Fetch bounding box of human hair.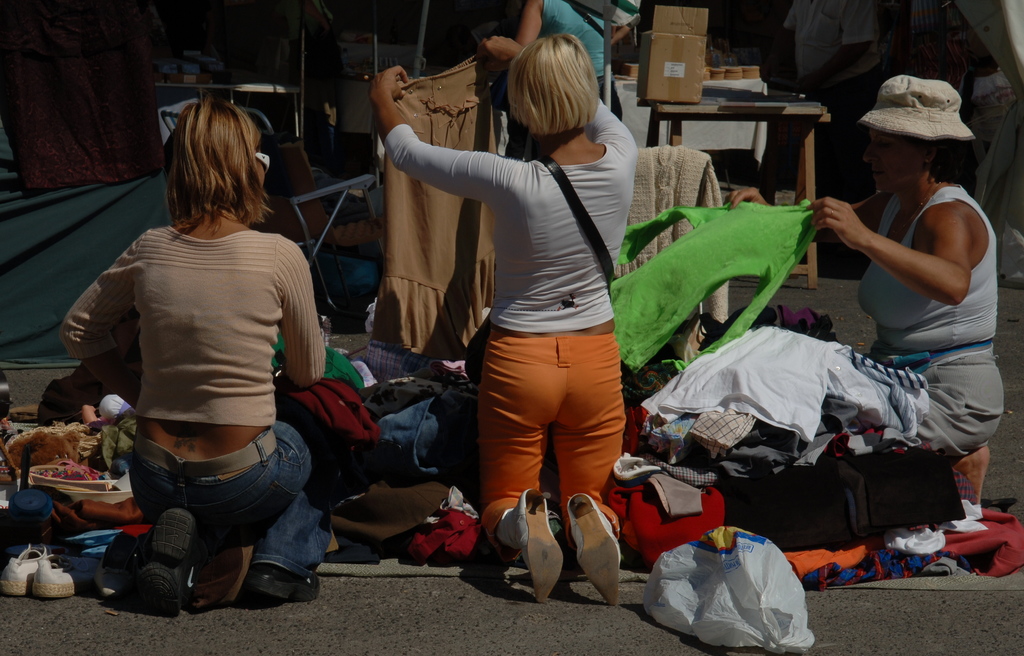
Bbox: select_region(901, 133, 976, 187).
